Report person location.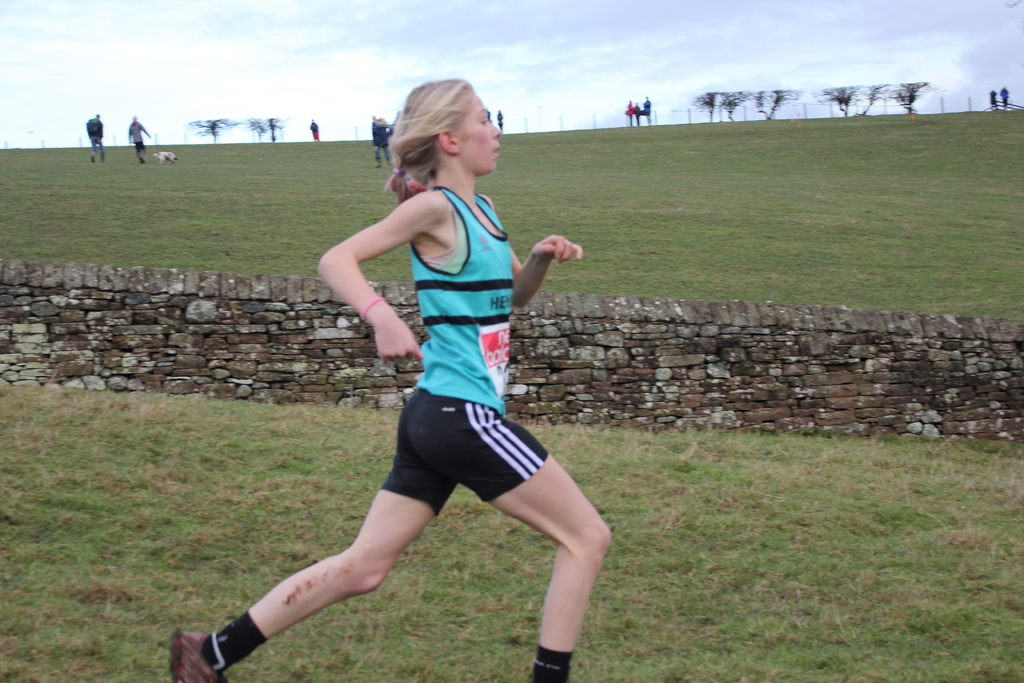
Report: 125,117,145,160.
